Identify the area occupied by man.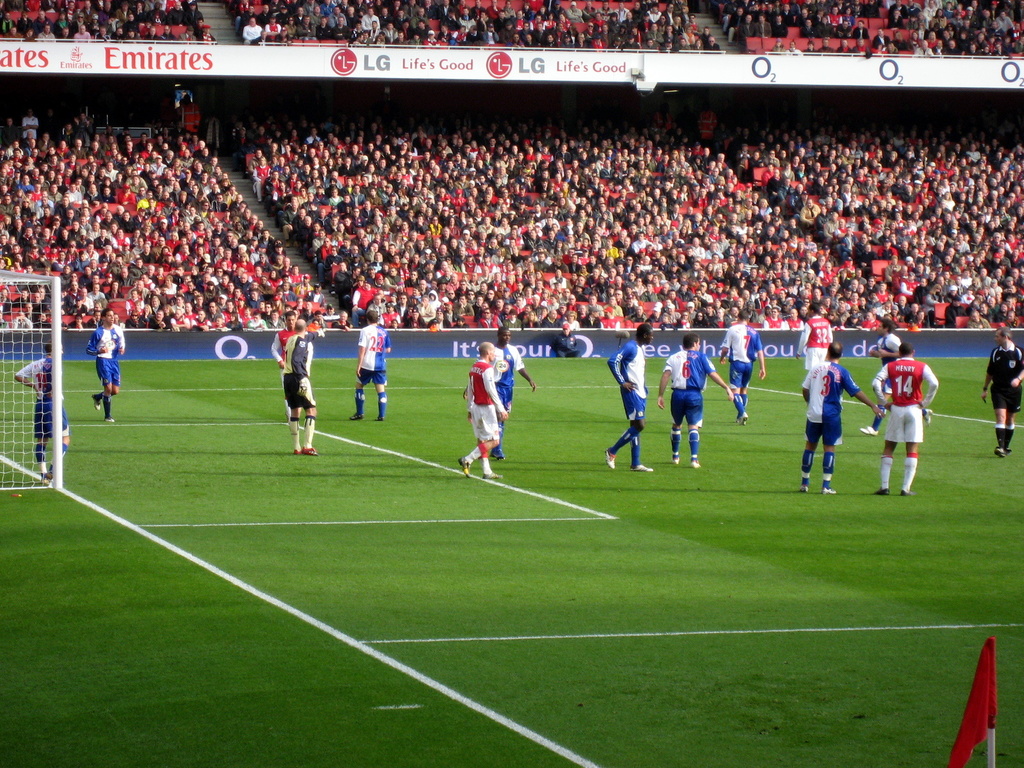
Area: 456:244:468:275.
